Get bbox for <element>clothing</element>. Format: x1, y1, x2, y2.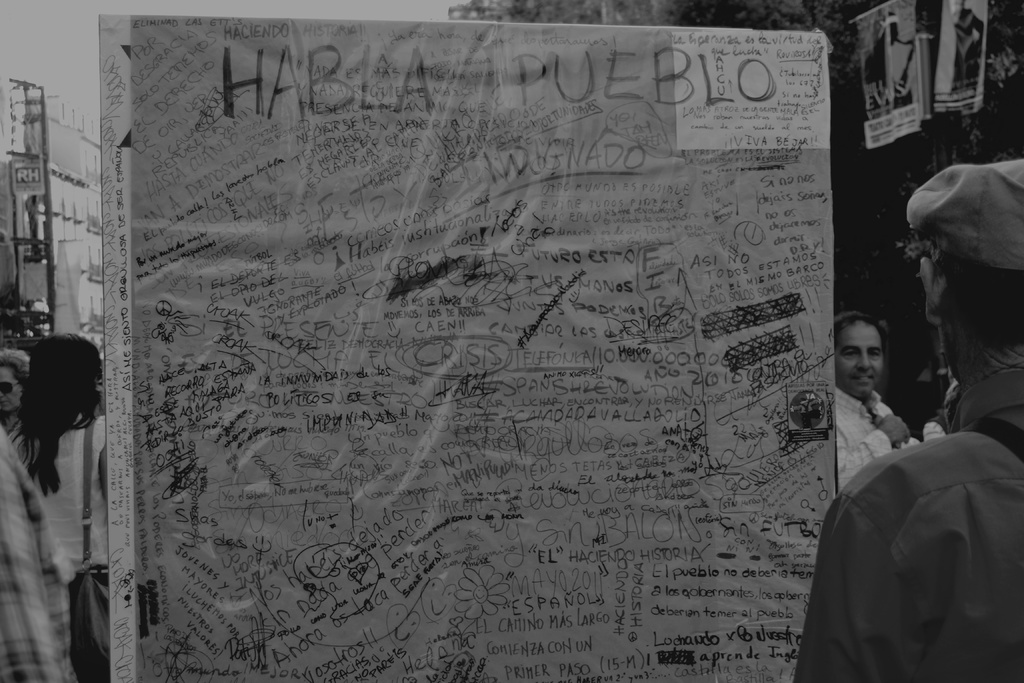
11, 412, 107, 588.
